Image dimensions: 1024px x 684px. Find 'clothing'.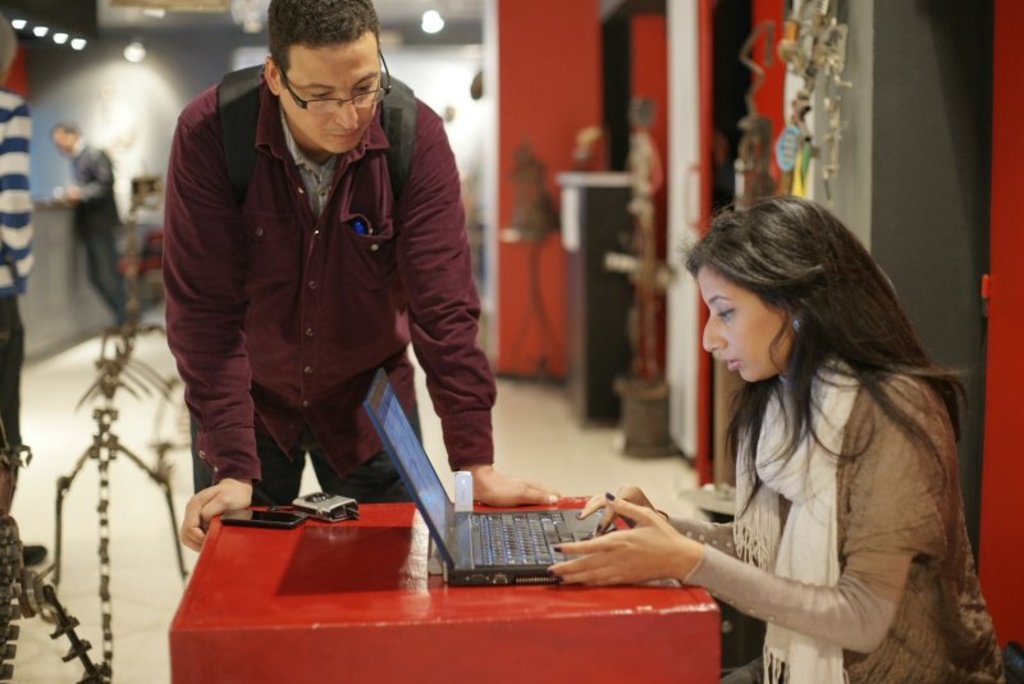
crop(0, 86, 35, 491).
